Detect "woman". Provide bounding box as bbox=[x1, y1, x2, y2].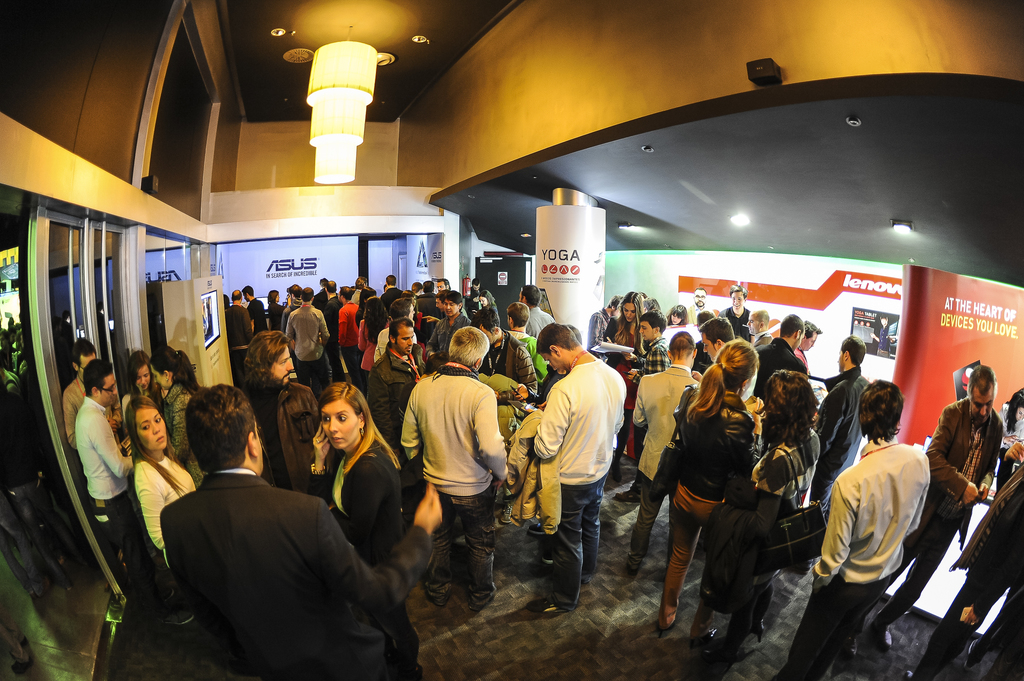
bbox=[304, 380, 406, 620].
